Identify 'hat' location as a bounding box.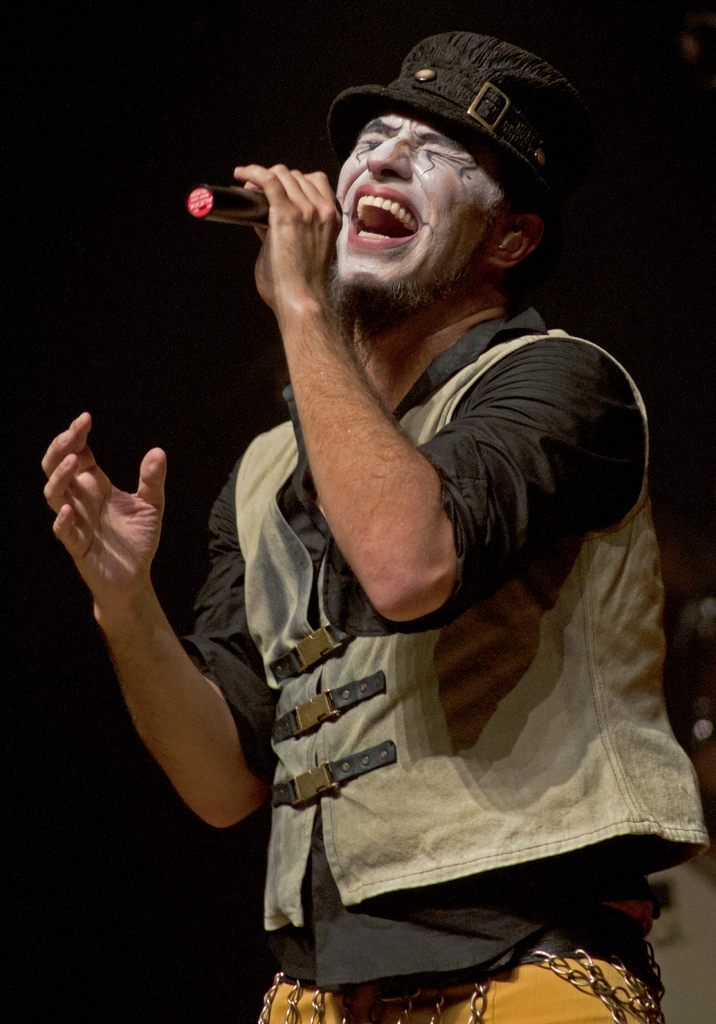
326,30,586,300.
